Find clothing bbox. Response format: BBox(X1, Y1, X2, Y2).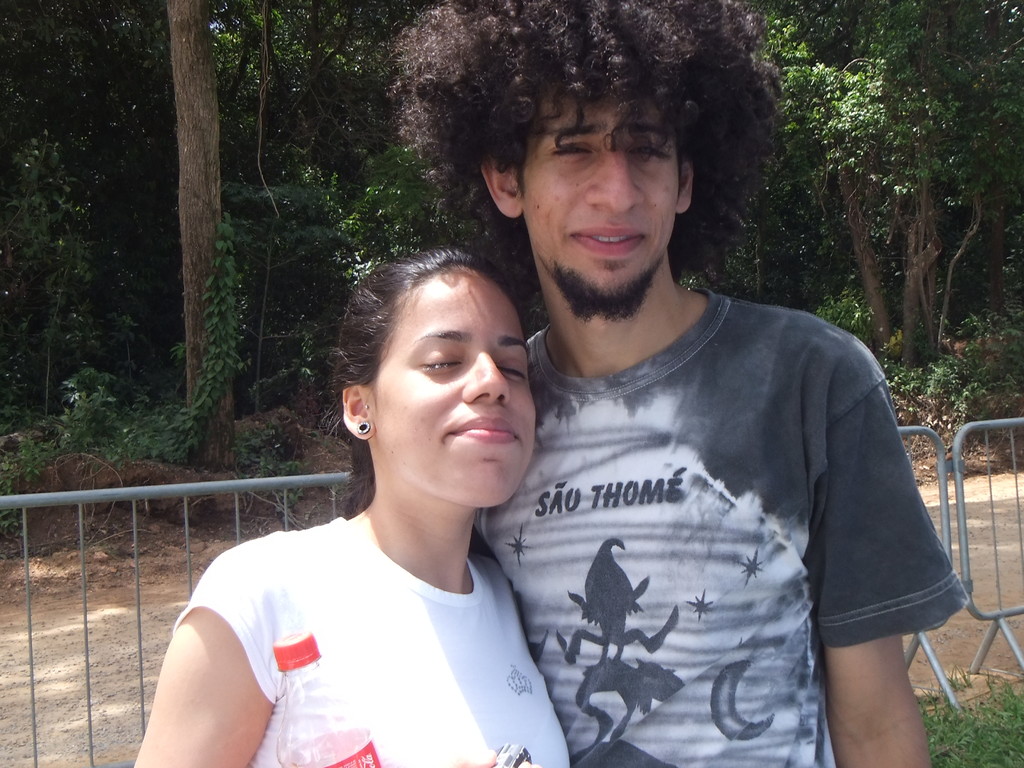
BBox(483, 269, 943, 733).
